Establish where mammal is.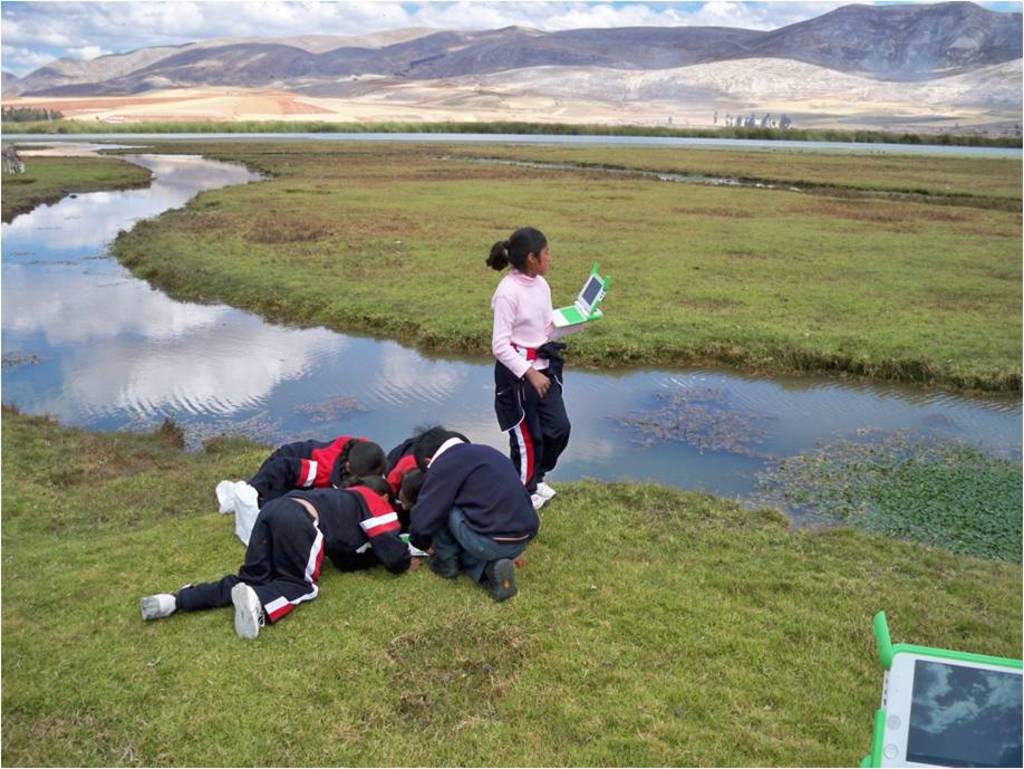
Established at [x1=380, y1=415, x2=538, y2=595].
